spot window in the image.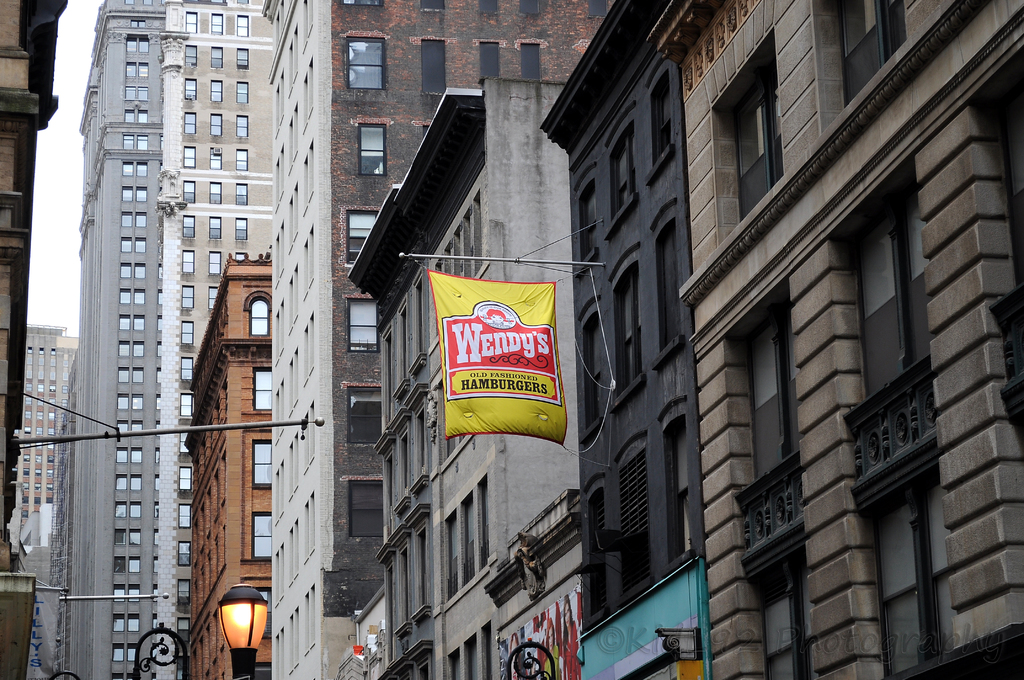
window found at [left=252, top=442, right=273, bottom=487].
